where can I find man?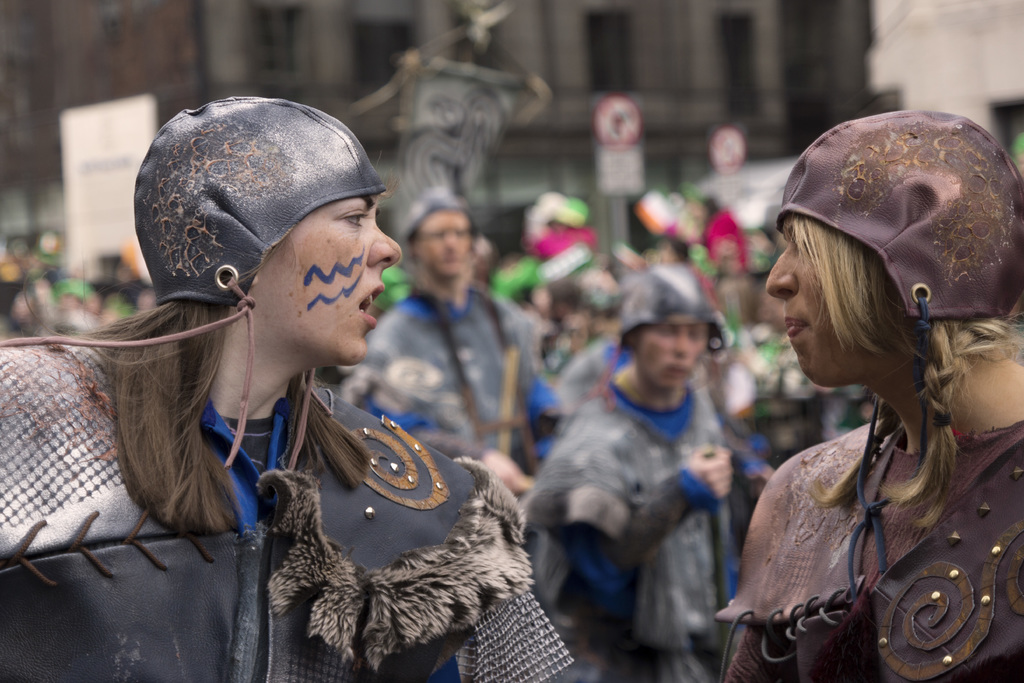
You can find it at (x1=547, y1=259, x2=775, y2=675).
